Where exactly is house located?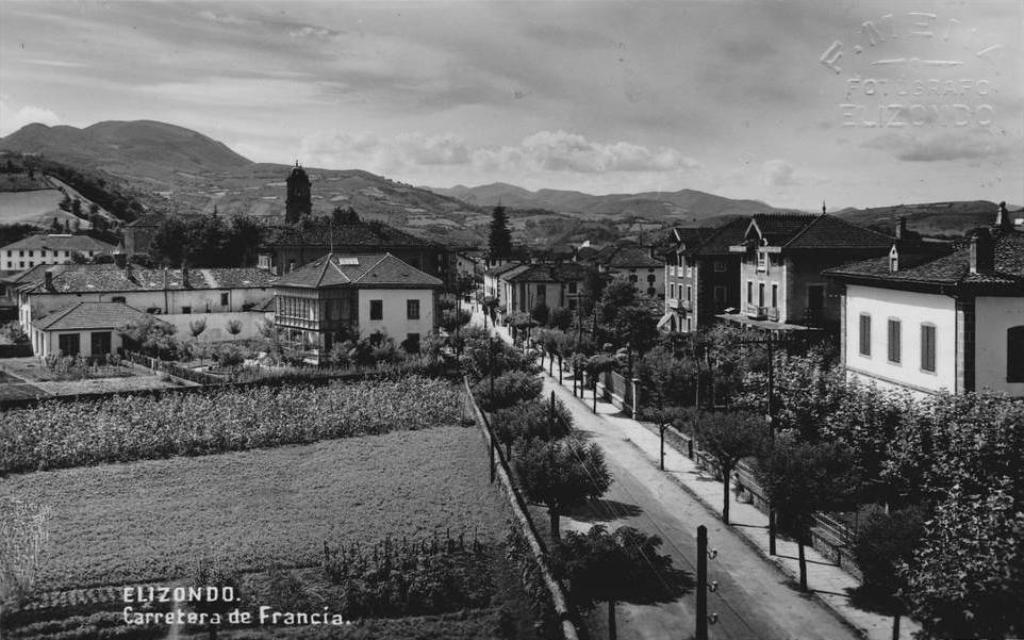
Its bounding box is [506,258,582,329].
